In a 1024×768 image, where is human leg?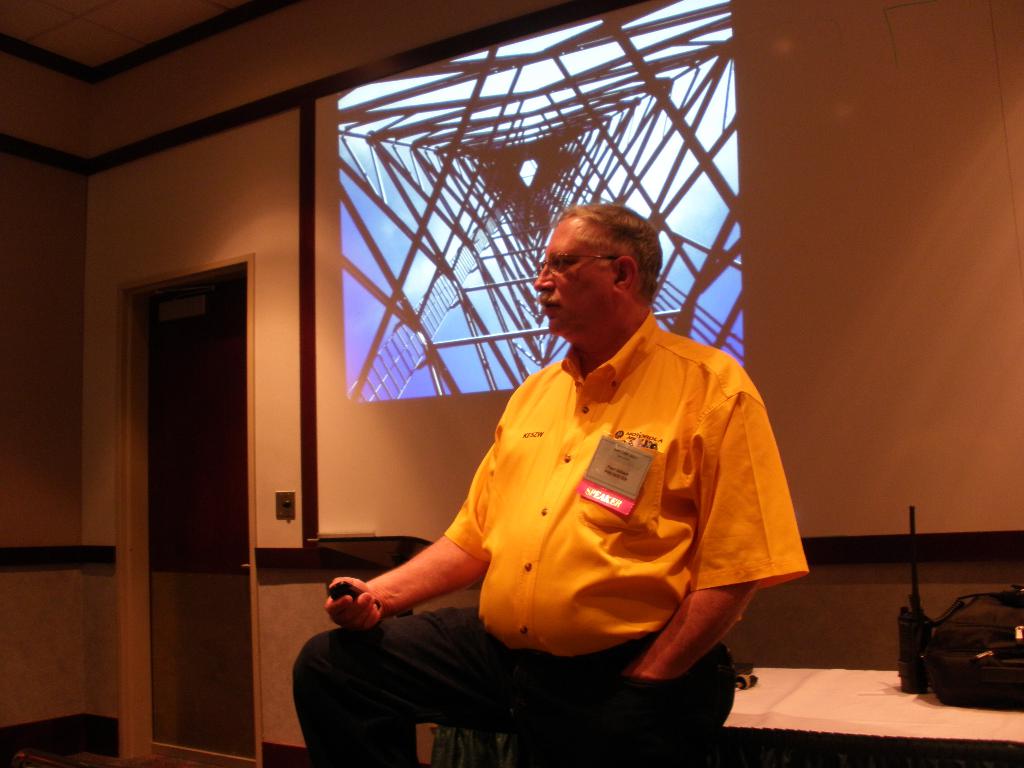
Rect(294, 609, 550, 765).
